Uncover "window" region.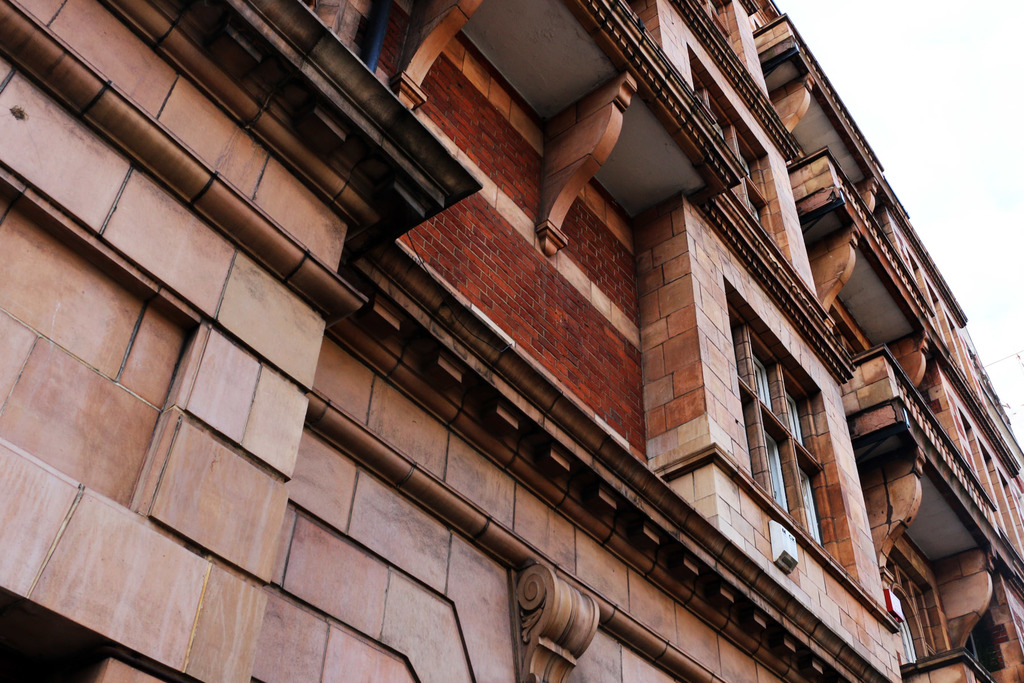
Uncovered: 696 72 767 234.
